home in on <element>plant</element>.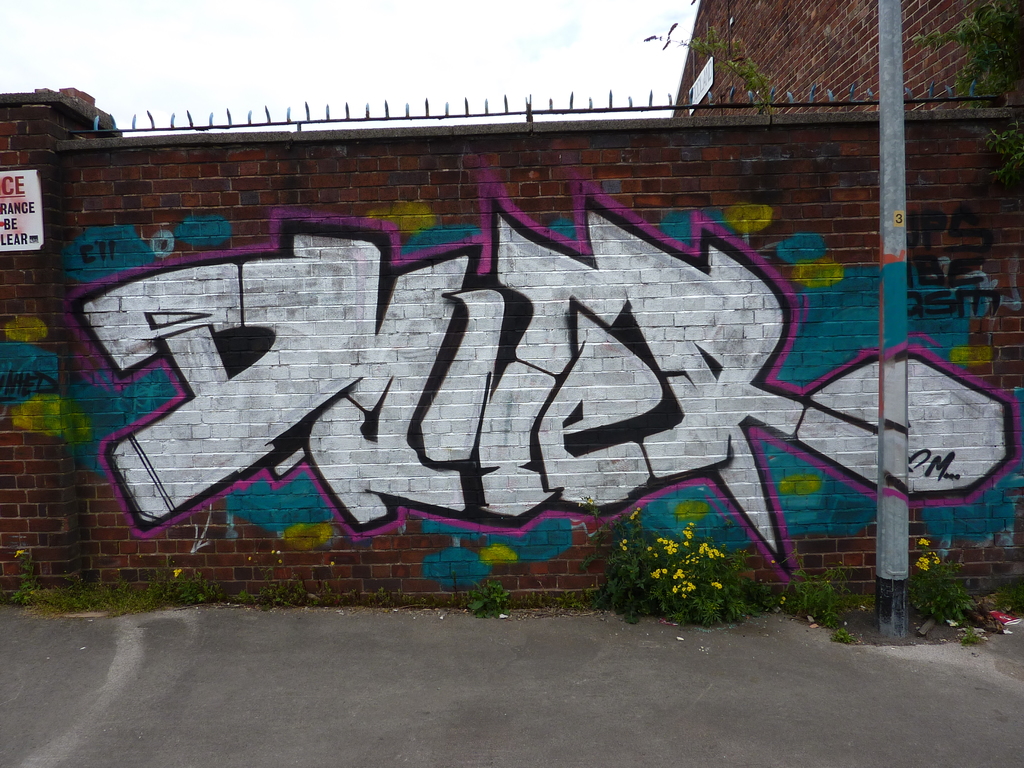
Homed in at (906,532,1001,640).
